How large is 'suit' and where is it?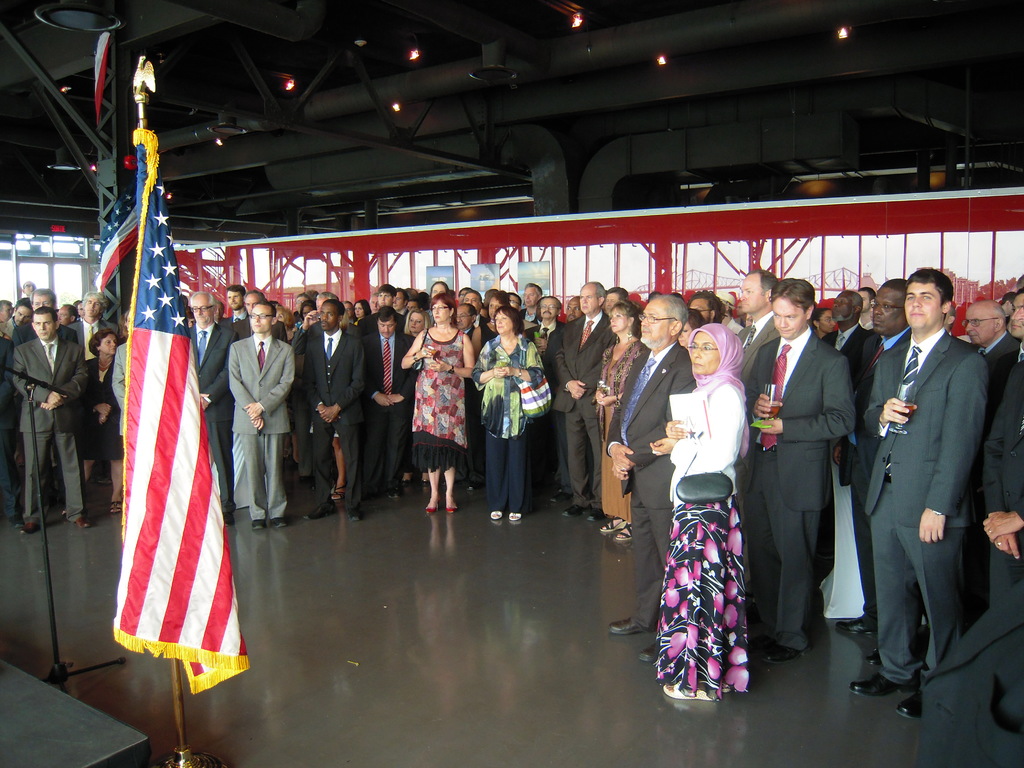
Bounding box: BBox(867, 245, 997, 703).
